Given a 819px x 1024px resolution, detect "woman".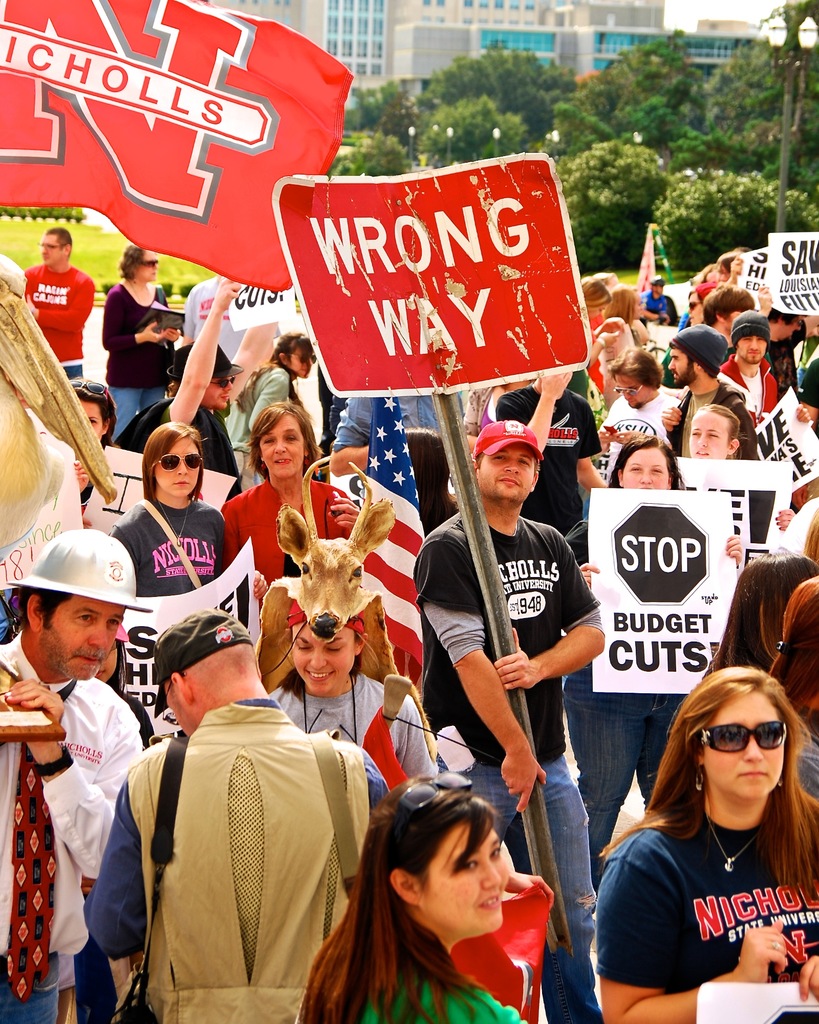
559/434/749/894.
